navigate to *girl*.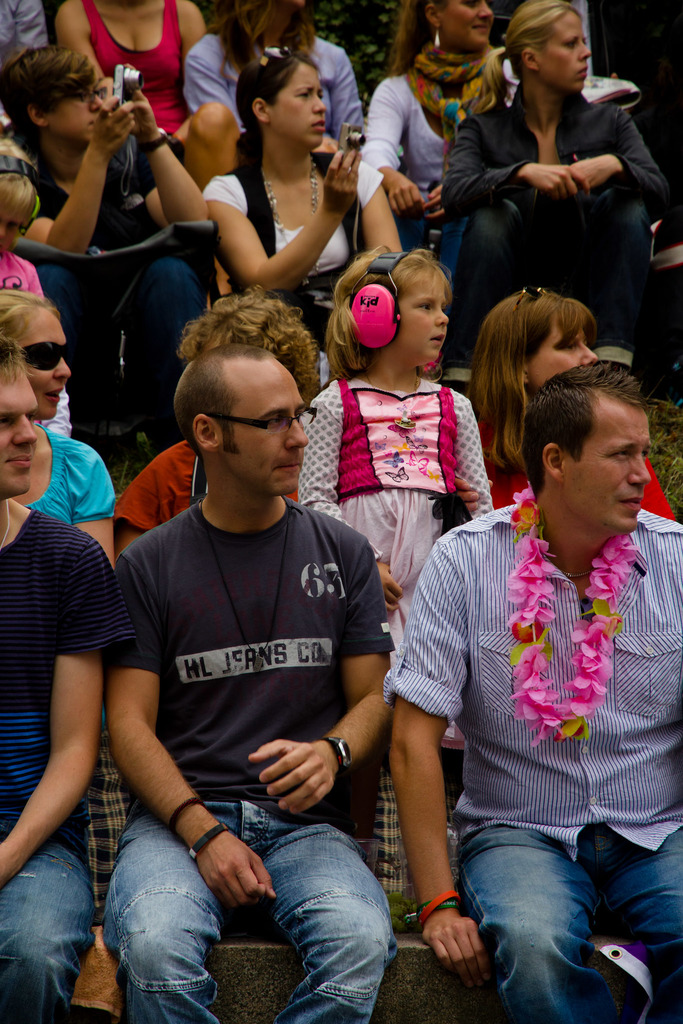
Navigation target: (x1=301, y1=250, x2=493, y2=636).
